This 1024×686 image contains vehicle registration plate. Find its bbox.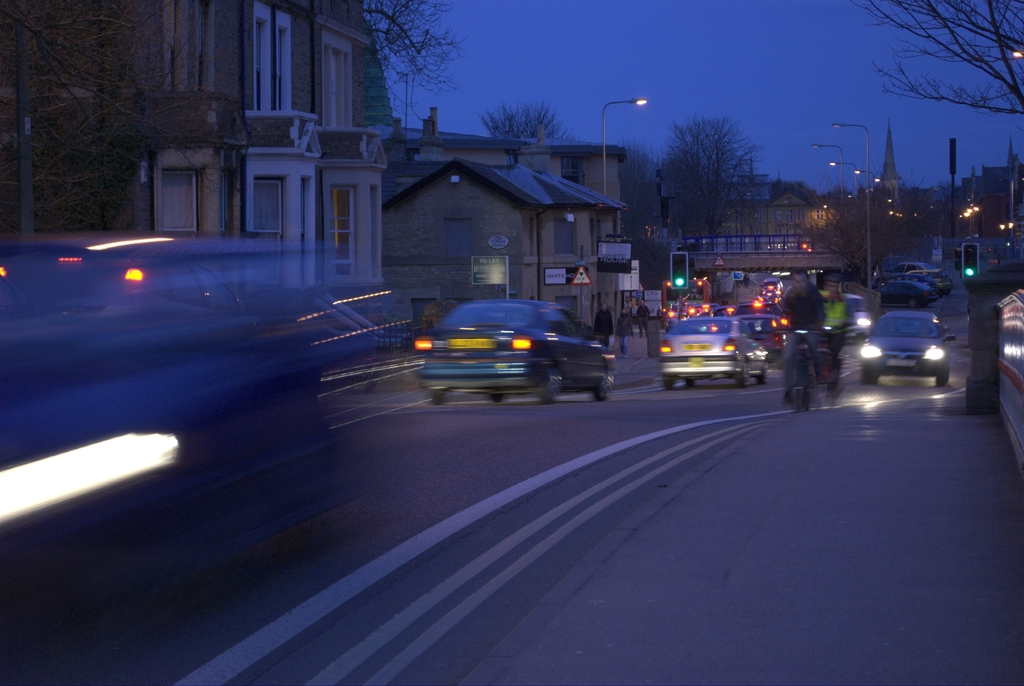
<box>446,337,497,349</box>.
